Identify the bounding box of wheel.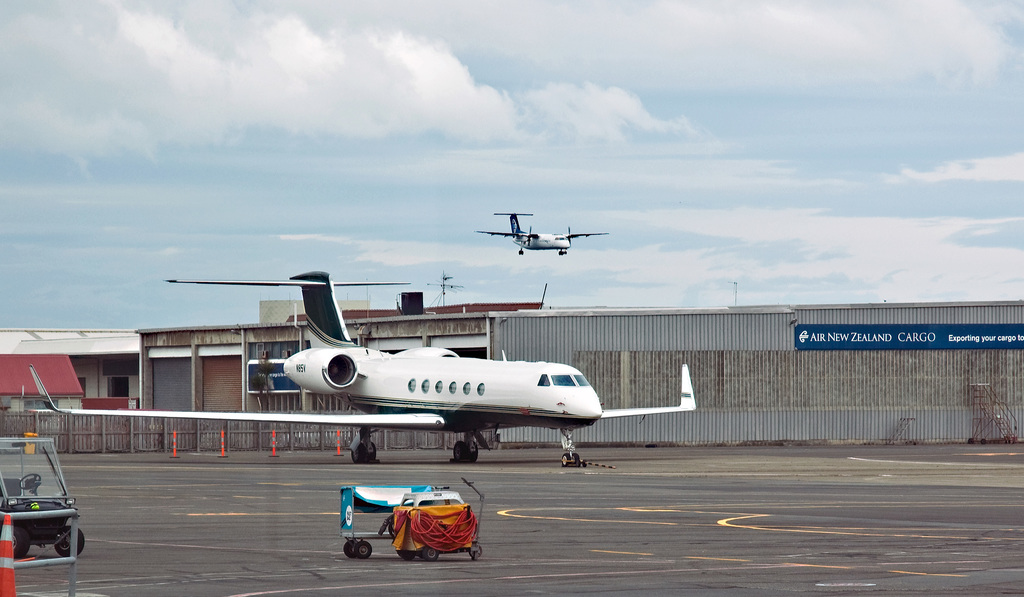
[left=14, top=527, right=29, bottom=558].
